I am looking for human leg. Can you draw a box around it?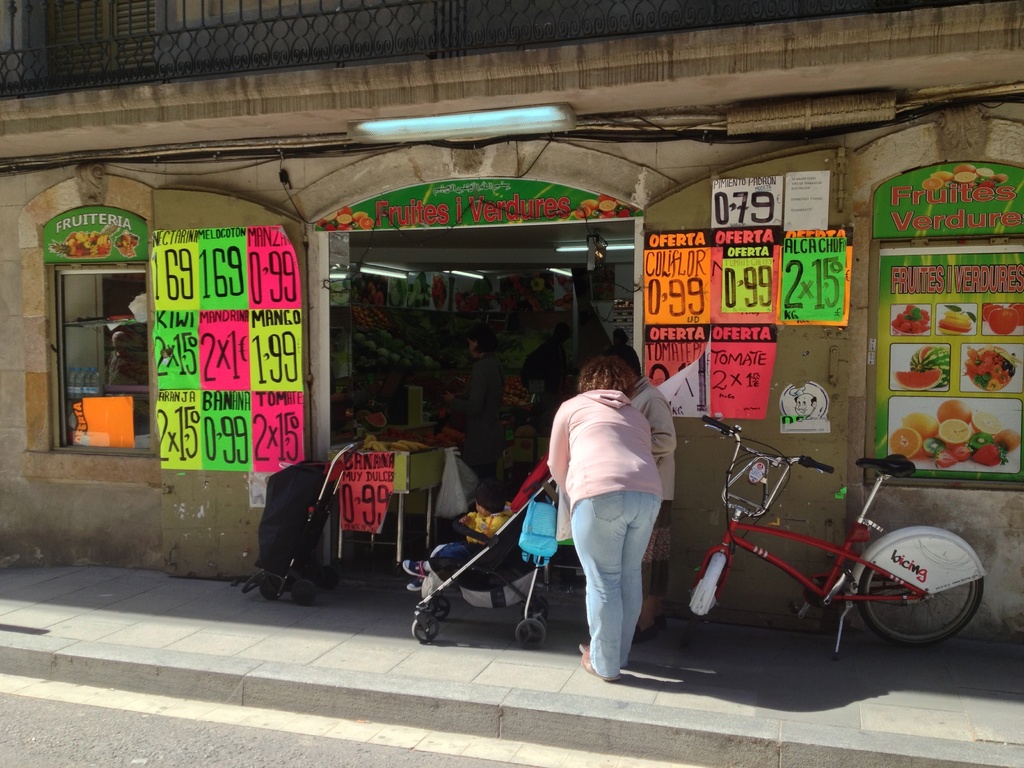
Sure, the bounding box is [x1=573, y1=487, x2=659, y2=676].
